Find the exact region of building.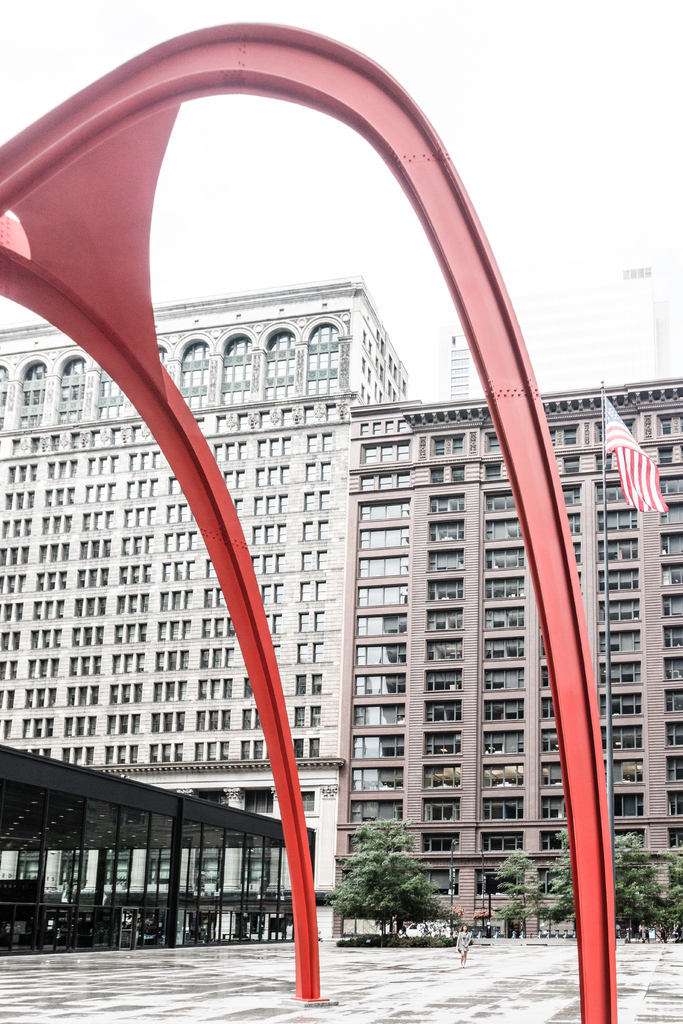
Exact region: box=[623, 262, 668, 381].
